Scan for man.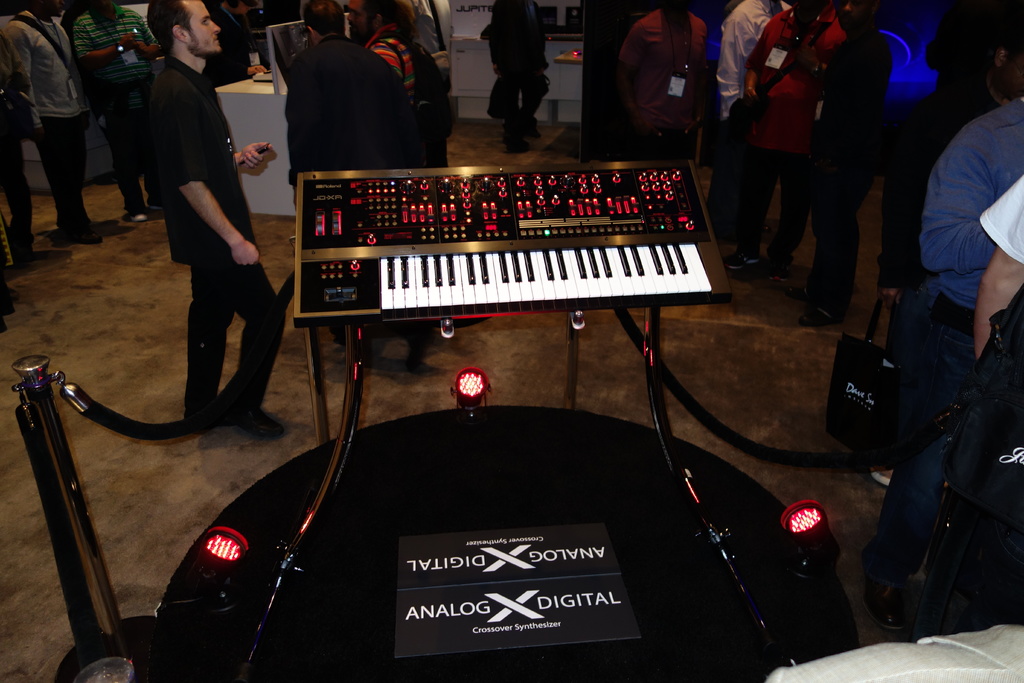
Scan result: detection(607, 0, 708, 268).
